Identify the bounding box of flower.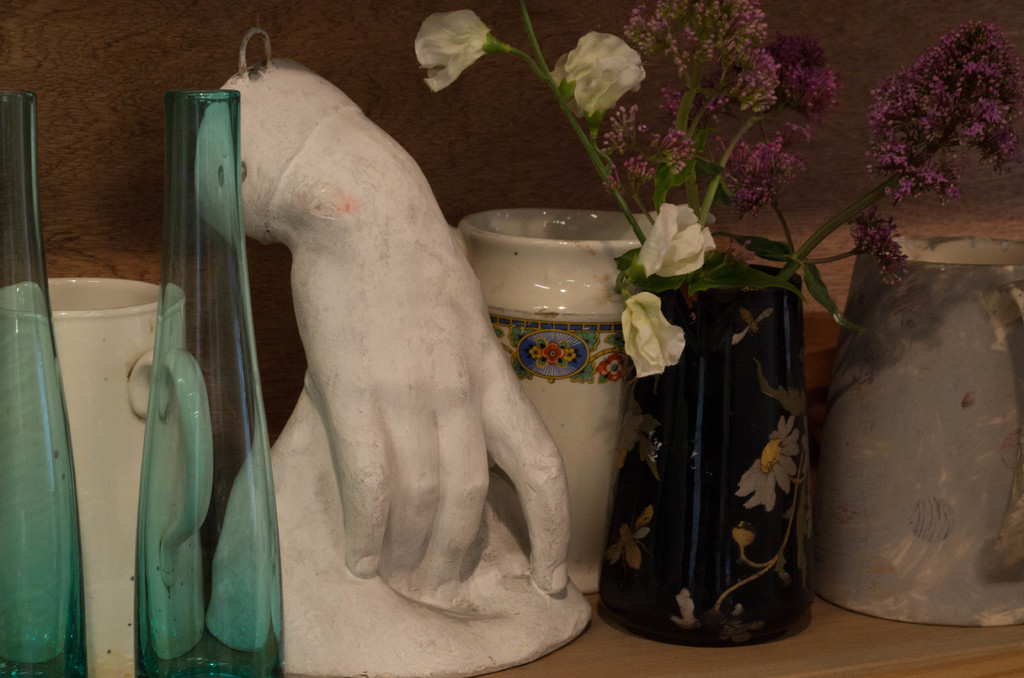
crop(601, 522, 650, 569).
